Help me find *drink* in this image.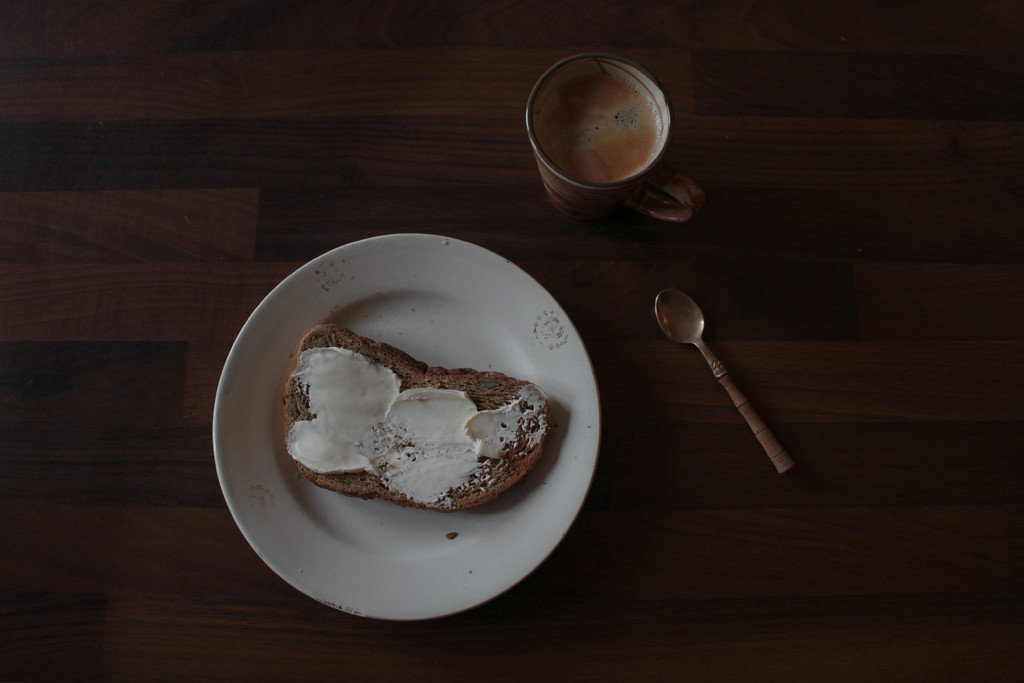
Found it: BBox(538, 74, 661, 183).
